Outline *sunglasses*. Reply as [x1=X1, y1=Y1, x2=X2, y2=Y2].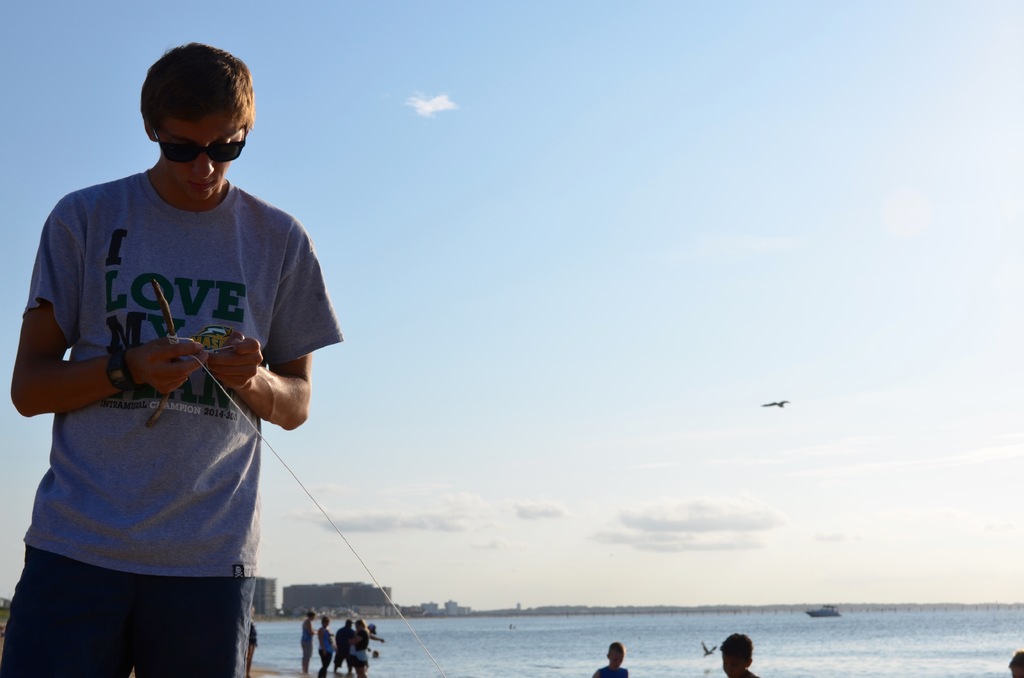
[x1=150, y1=127, x2=246, y2=165].
